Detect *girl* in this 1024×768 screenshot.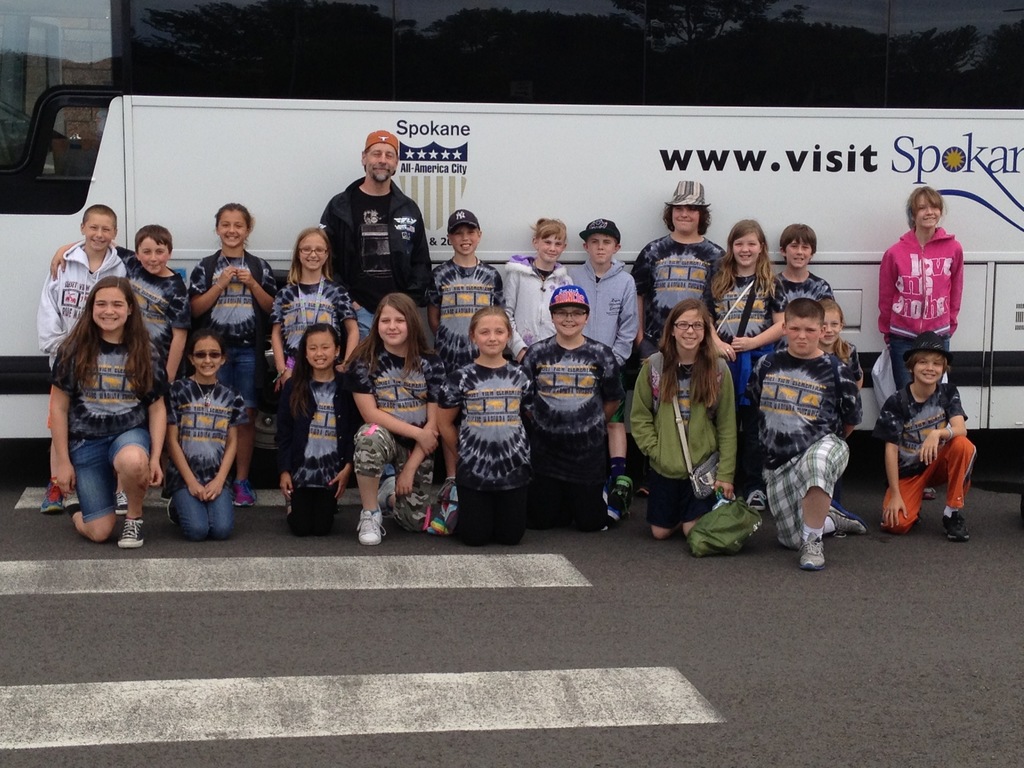
Detection: [623, 298, 740, 541].
